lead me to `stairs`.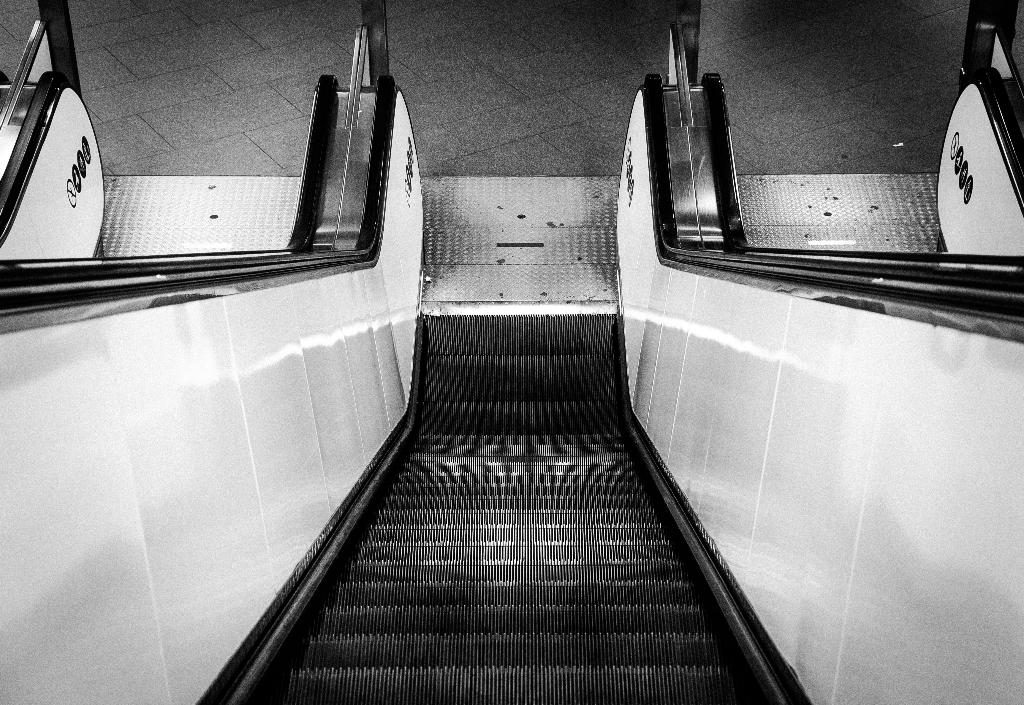
Lead to detection(274, 316, 761, 704).
